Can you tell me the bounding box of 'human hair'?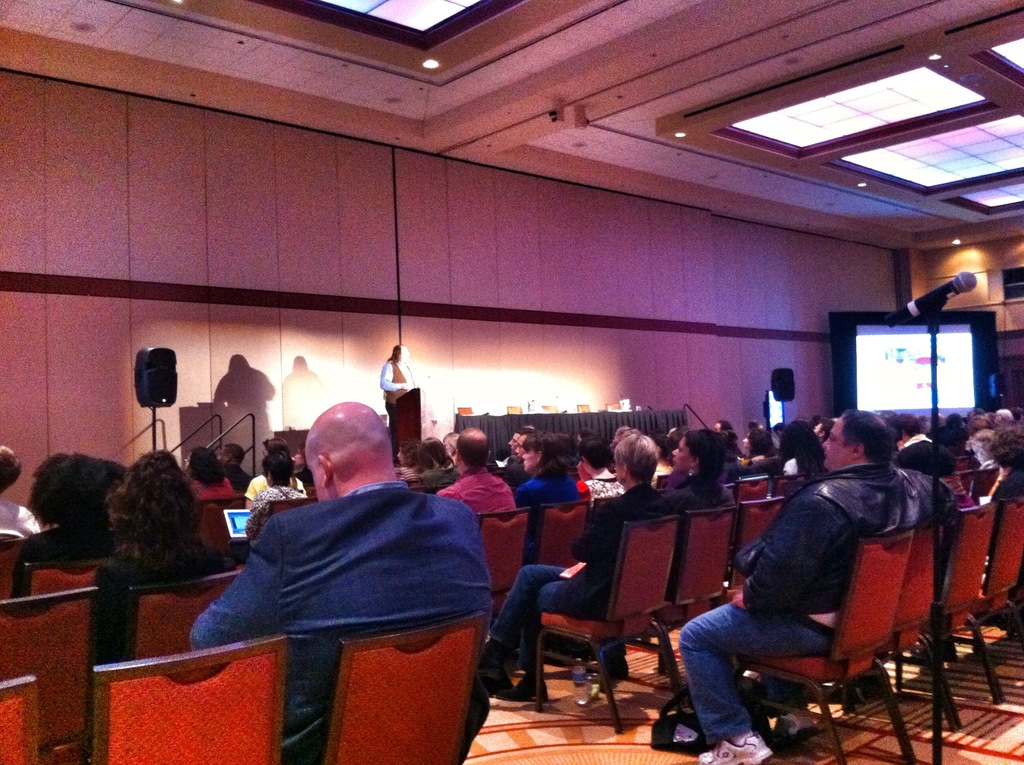
<region>0, 444, 22, 490</region>.
